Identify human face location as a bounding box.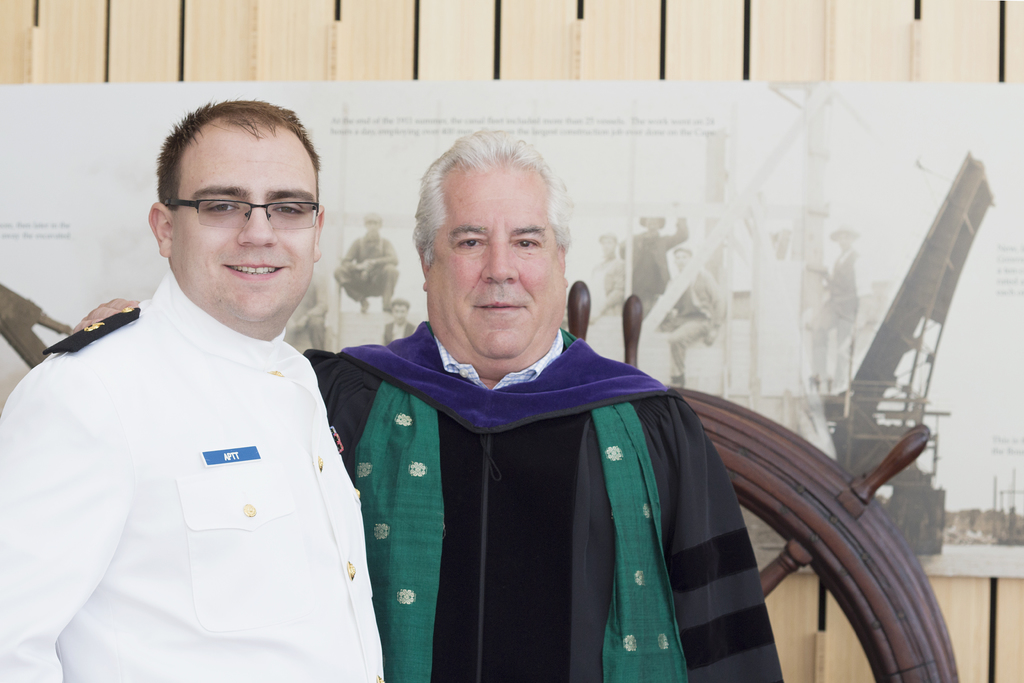
crop(173, 131, 315, 338).
